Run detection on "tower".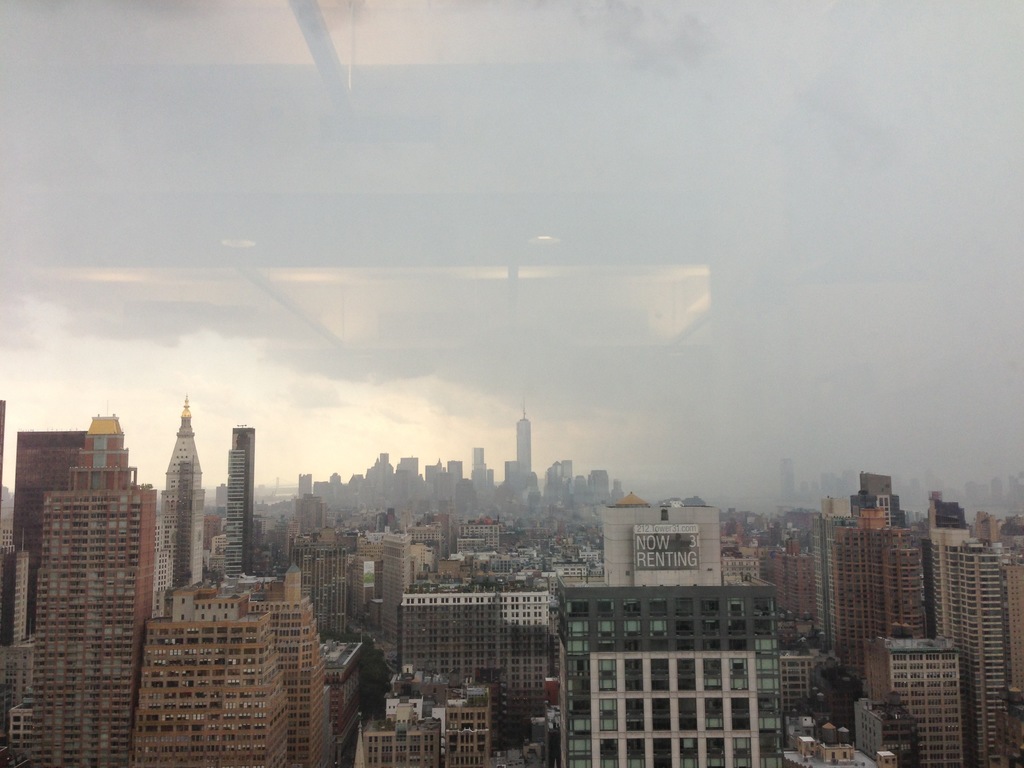
Result: x1=0, y1=428, x2=148, y2=767.
